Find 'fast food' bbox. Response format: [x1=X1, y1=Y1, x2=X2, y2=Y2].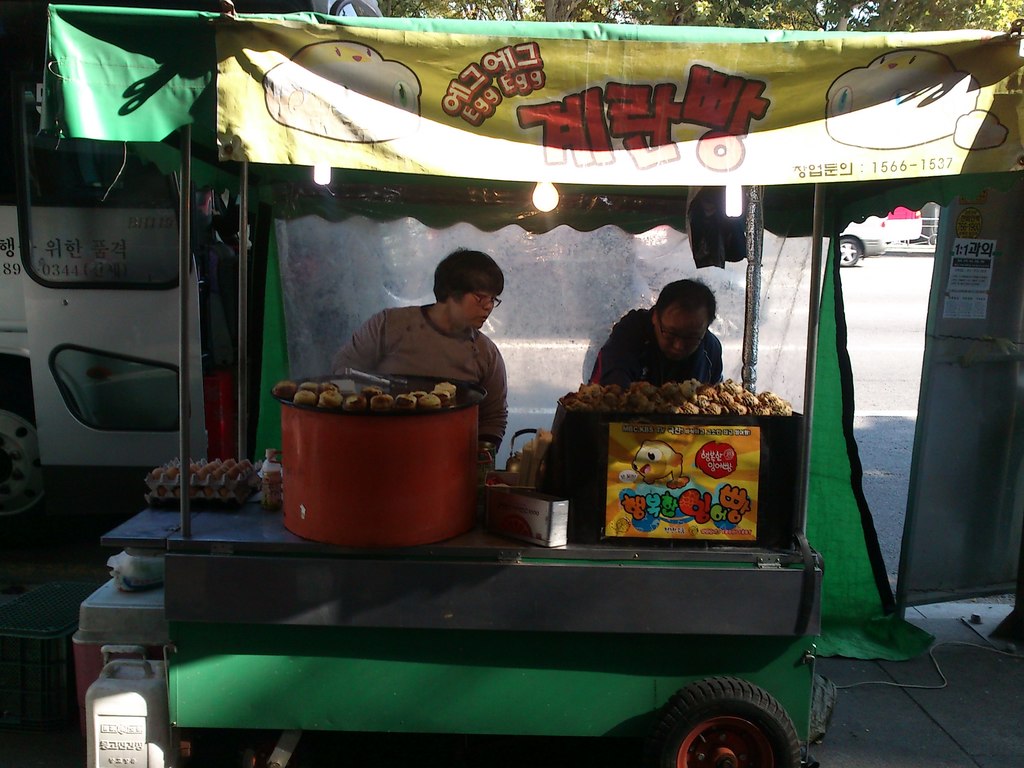
[x1=298, y1=390, x2=317, y2=404].
